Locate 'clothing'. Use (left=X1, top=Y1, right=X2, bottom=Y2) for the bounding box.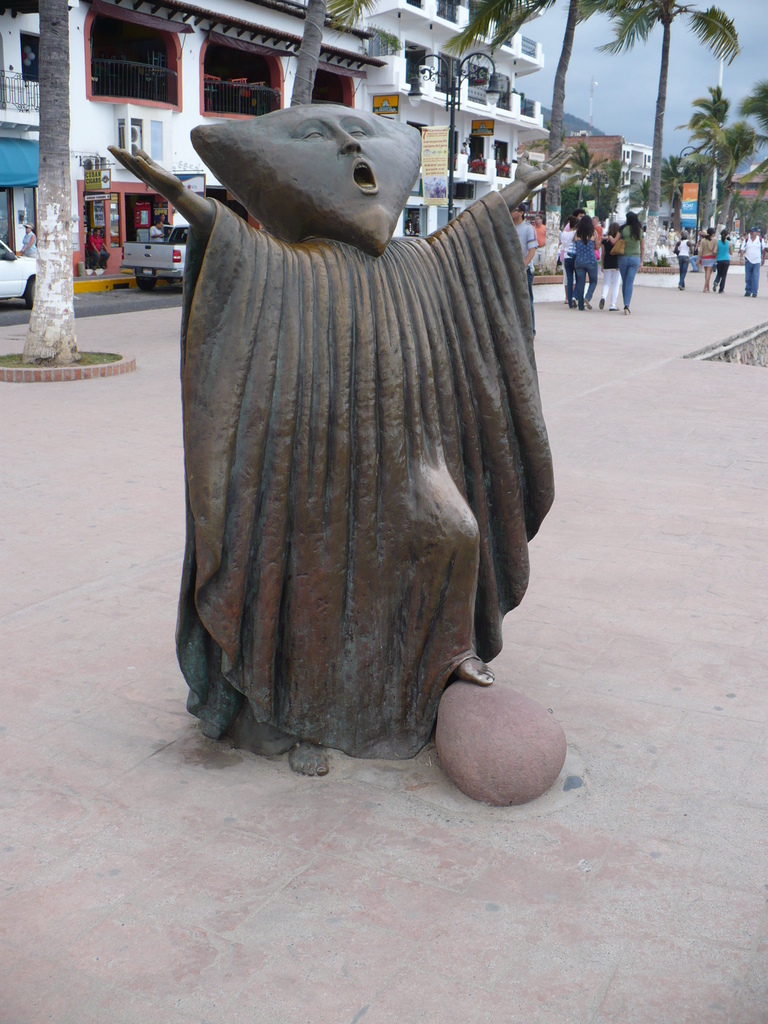
(left=714, top=237, right=734, bottom=295).
